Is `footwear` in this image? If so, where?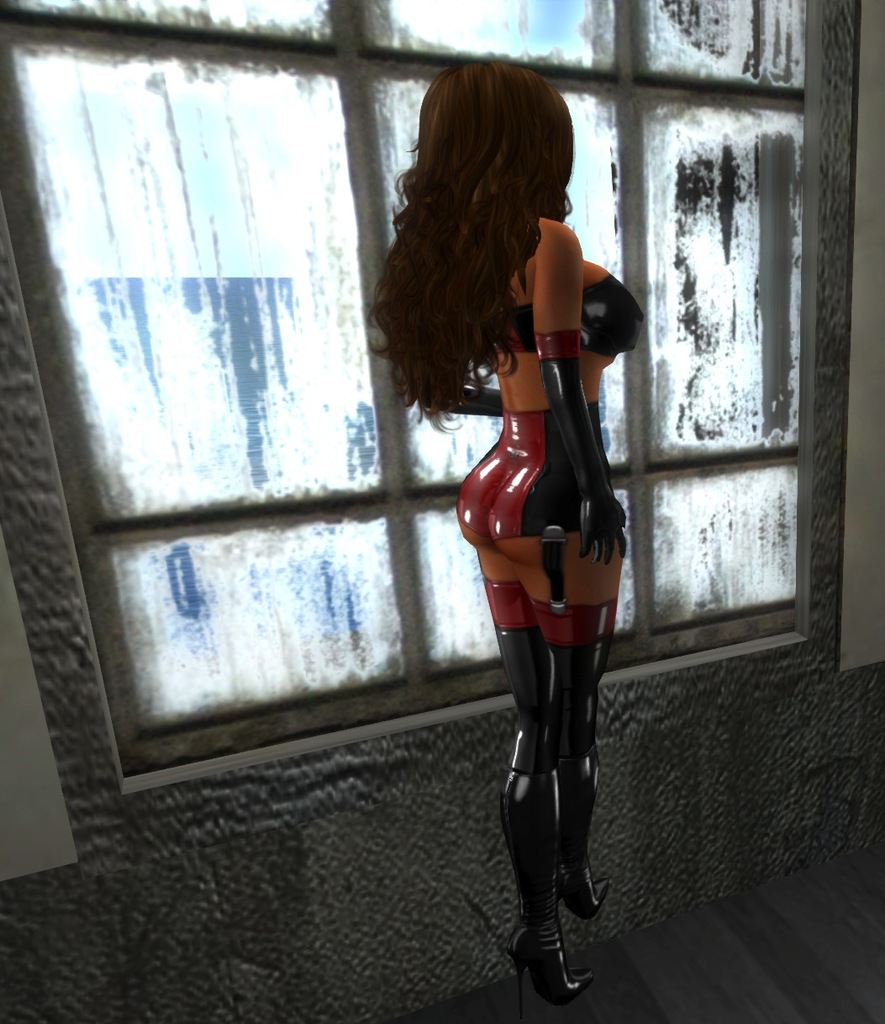
Yes, at {"x1": 568, "y1": 864, "x2": 619, "y2": 926}.
